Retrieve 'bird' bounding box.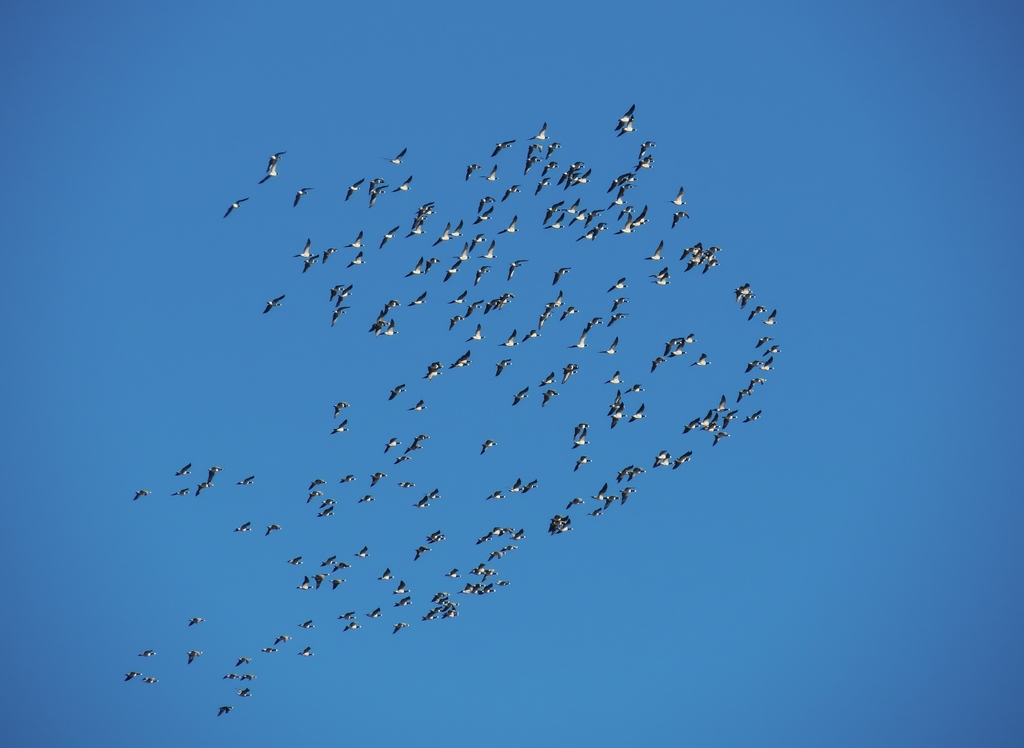
Bounding box: 333,286,353,310.
